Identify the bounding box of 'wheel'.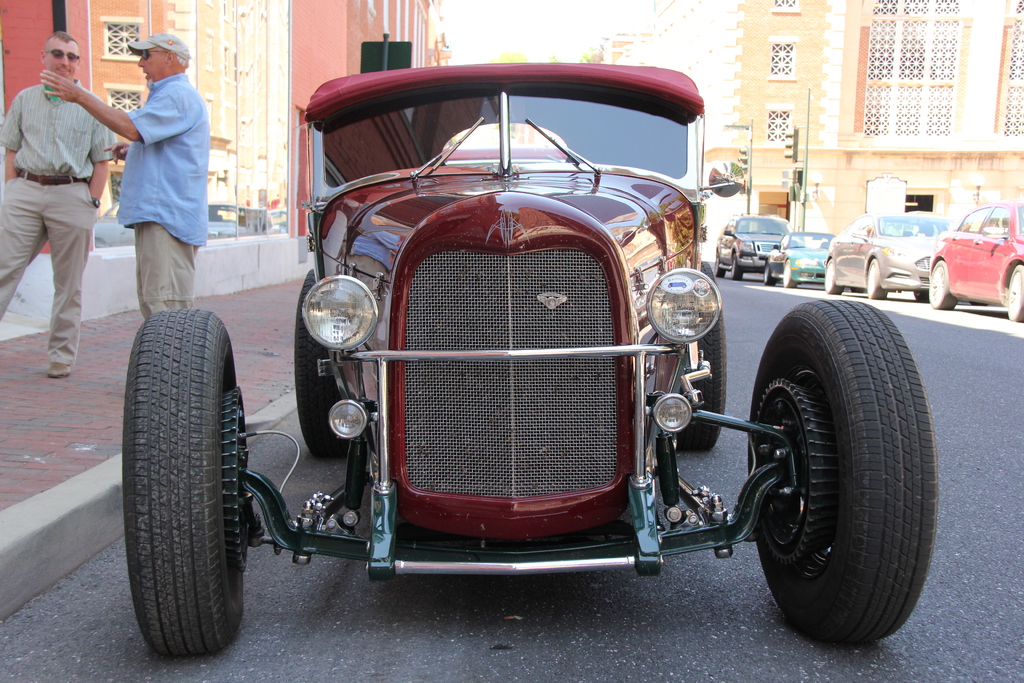
Rect(1002, 261, 1023, 325).
